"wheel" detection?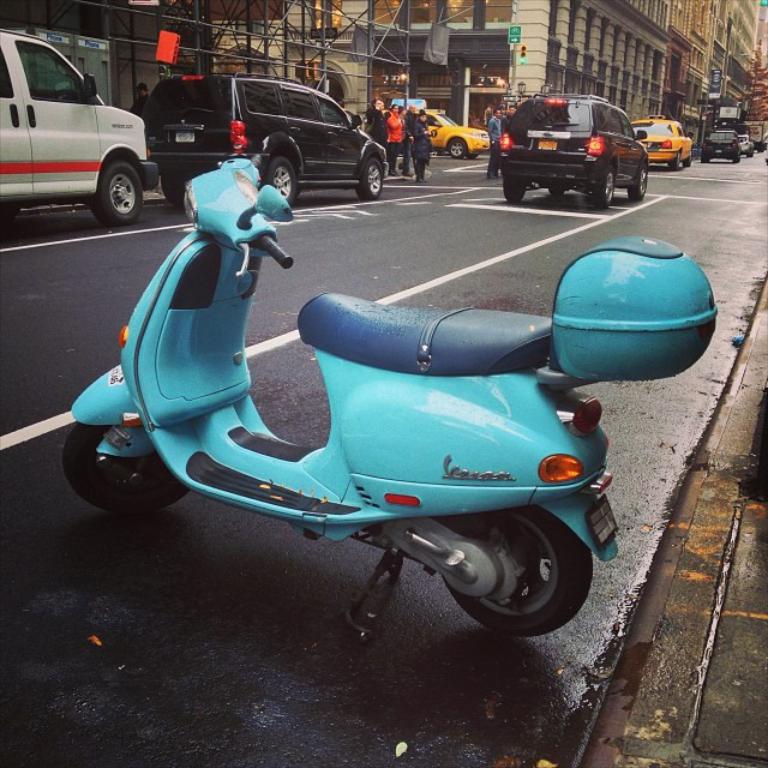
x1=683, y1=149, x2=691, y2=168
